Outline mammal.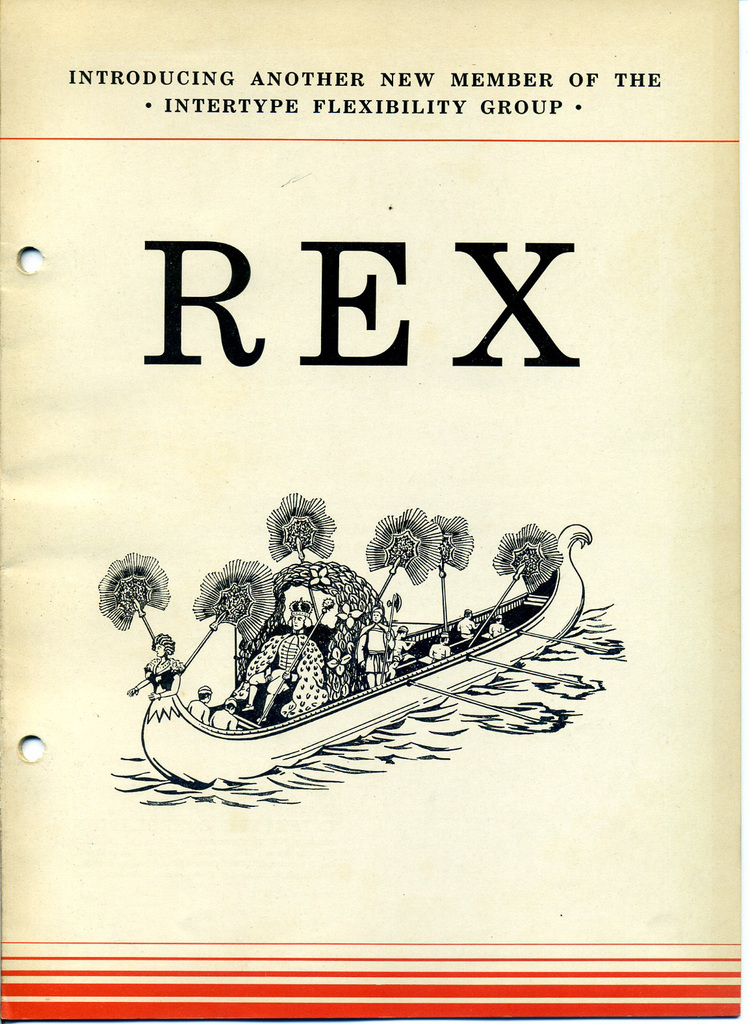
Outline: x1=357, y1=608, x2=394, y2=690.
